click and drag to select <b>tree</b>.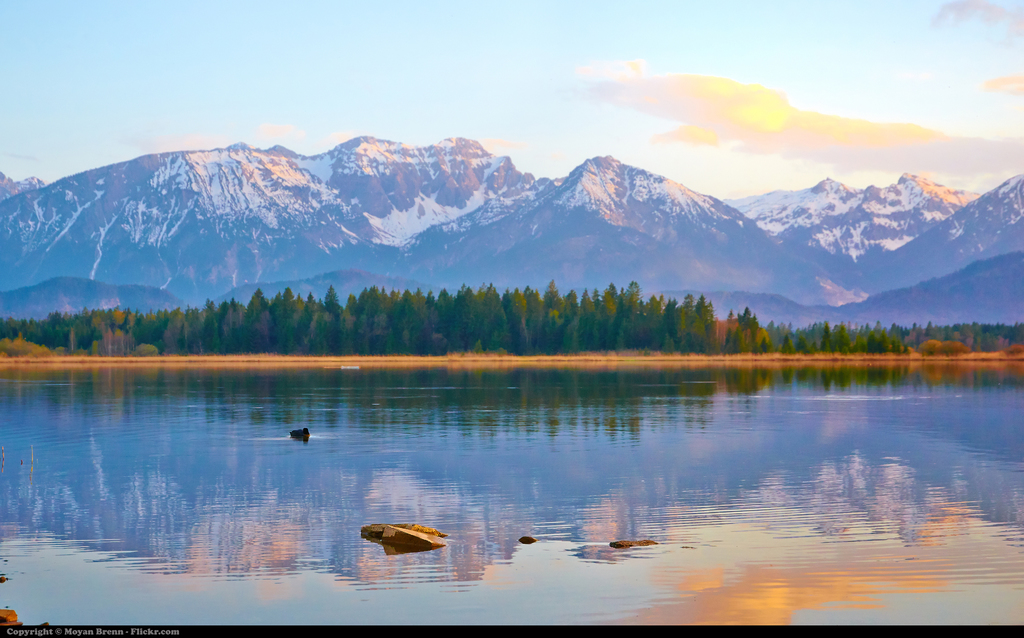
Selection: detection(340, 302, 430, 352).
